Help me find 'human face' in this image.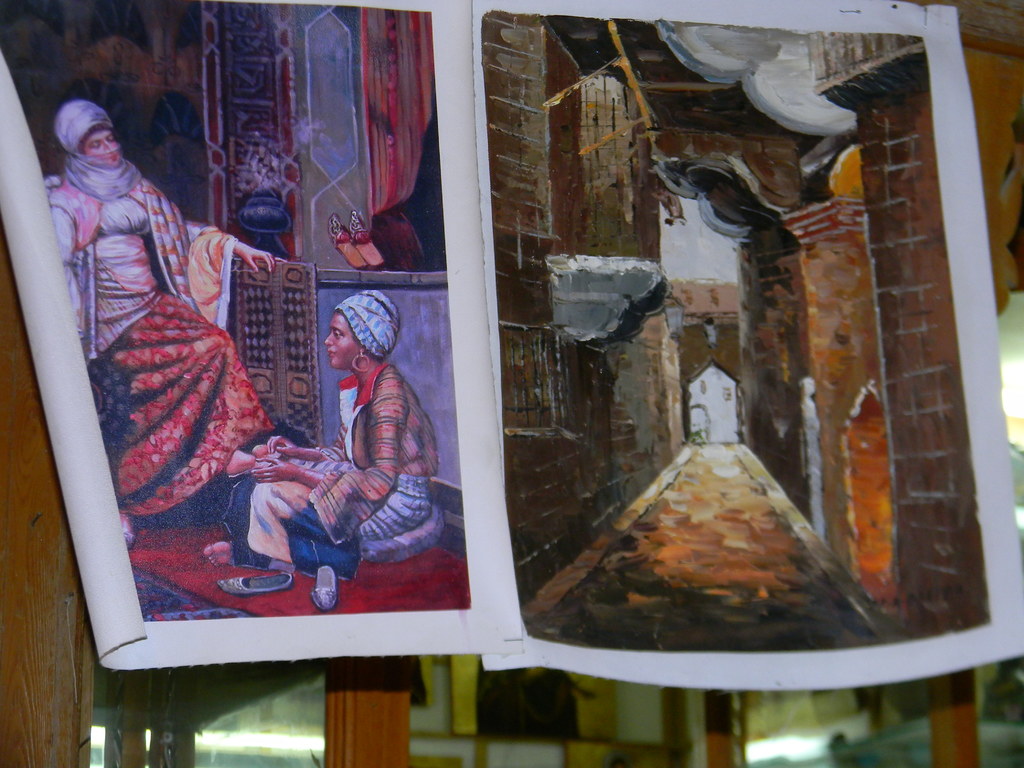
Found it: rect(79, 129, 122, 167).
